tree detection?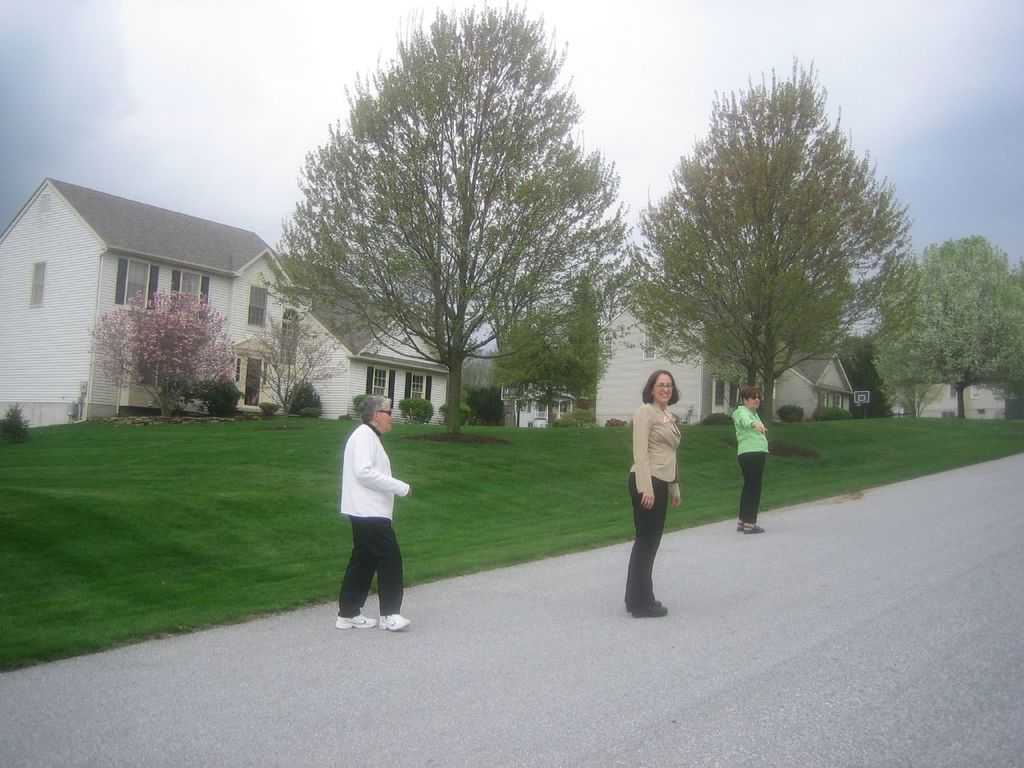
(x1=642, y1=62, x2=904, y2=446)
